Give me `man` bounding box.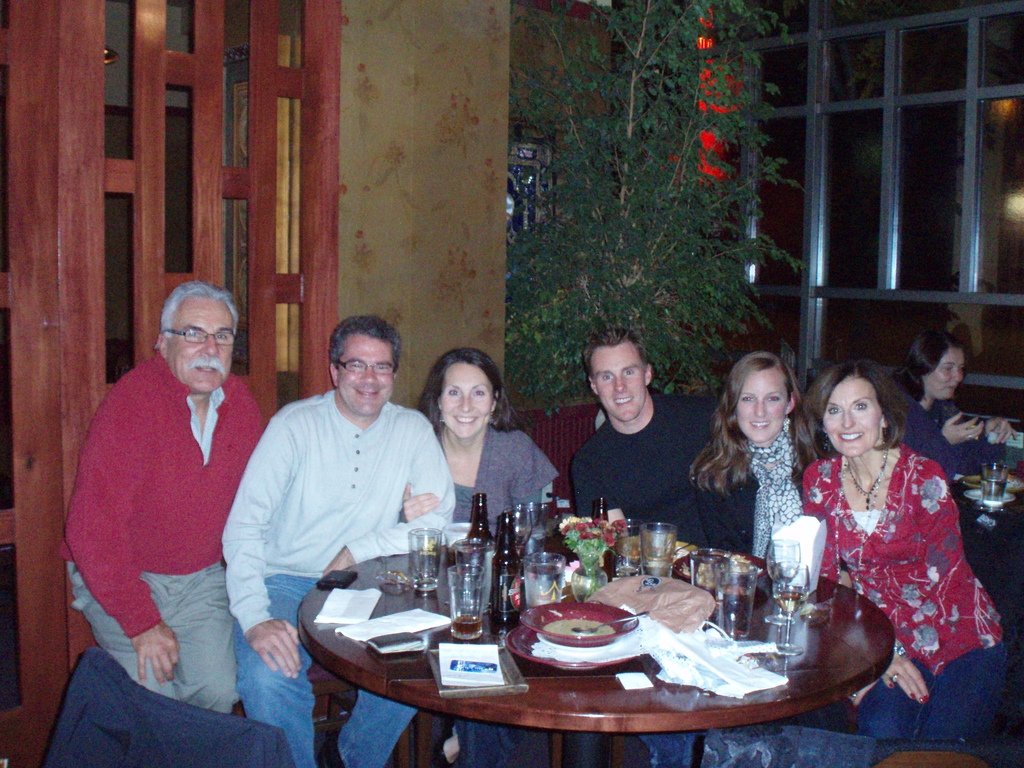
(218,312,458,767).
